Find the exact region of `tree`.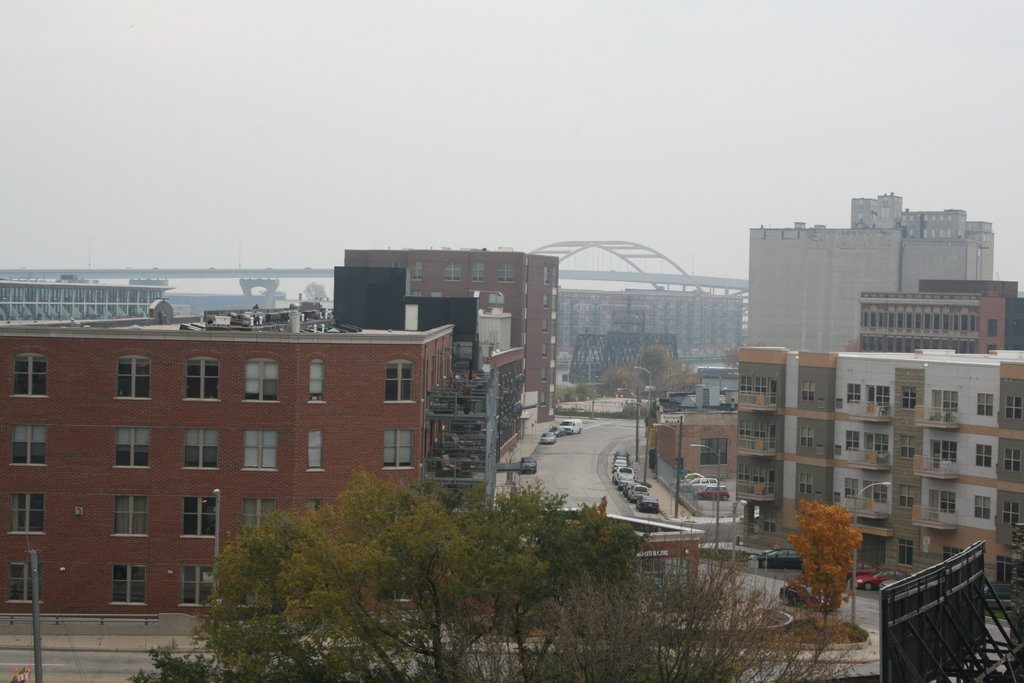
Exact region: Rect(797, 495, 882, 619).
